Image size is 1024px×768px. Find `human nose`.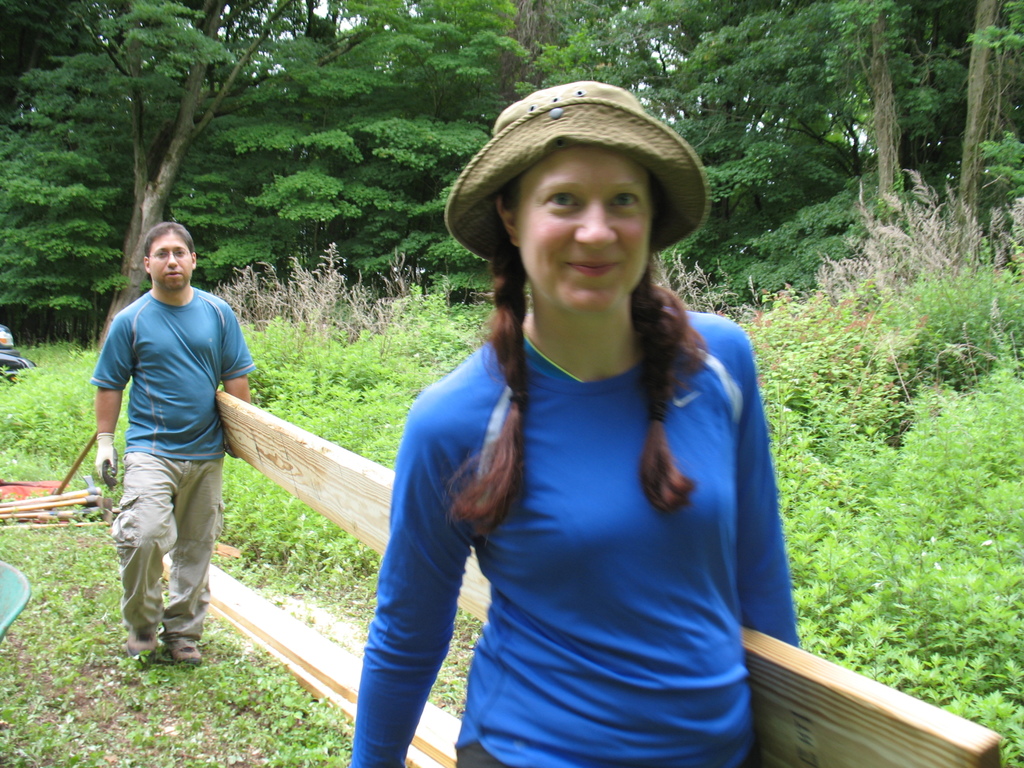
l=574, t=196, r=614, b=250.
